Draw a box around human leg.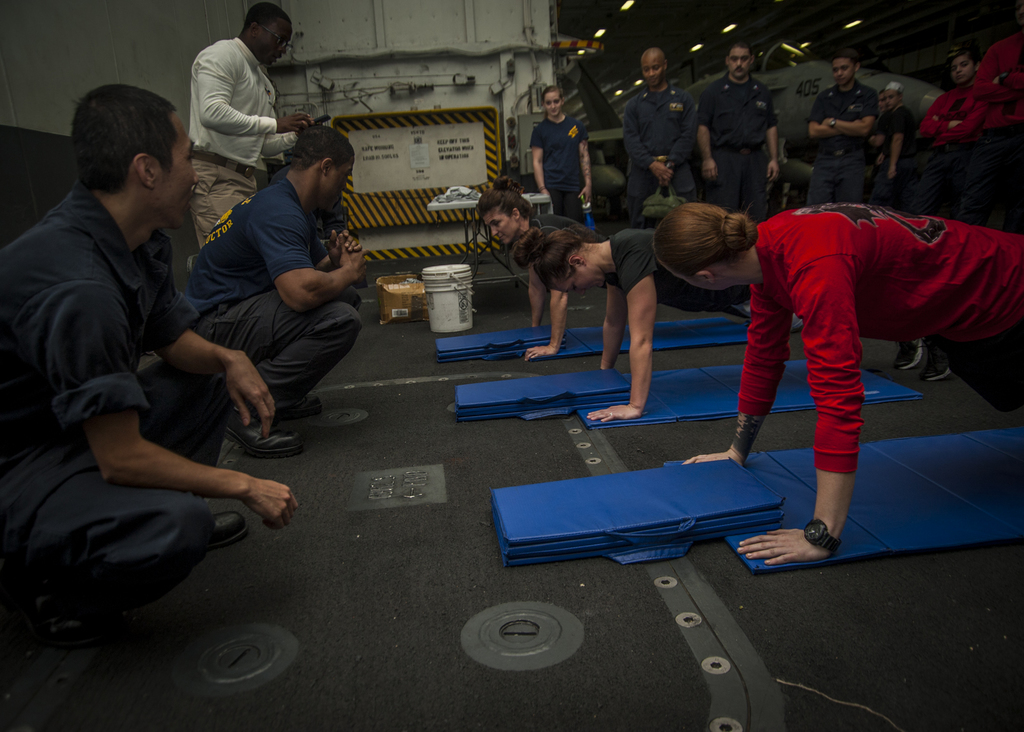
943:142:976:217.
